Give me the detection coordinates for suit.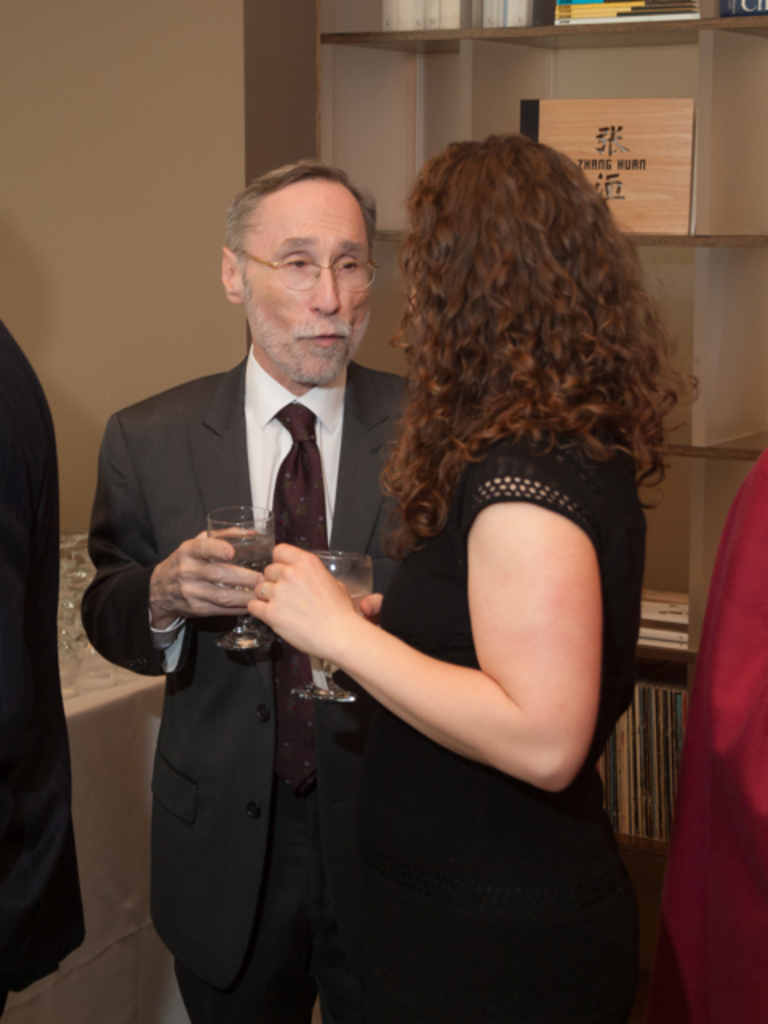
Rect(99, 322, 416, 997).
